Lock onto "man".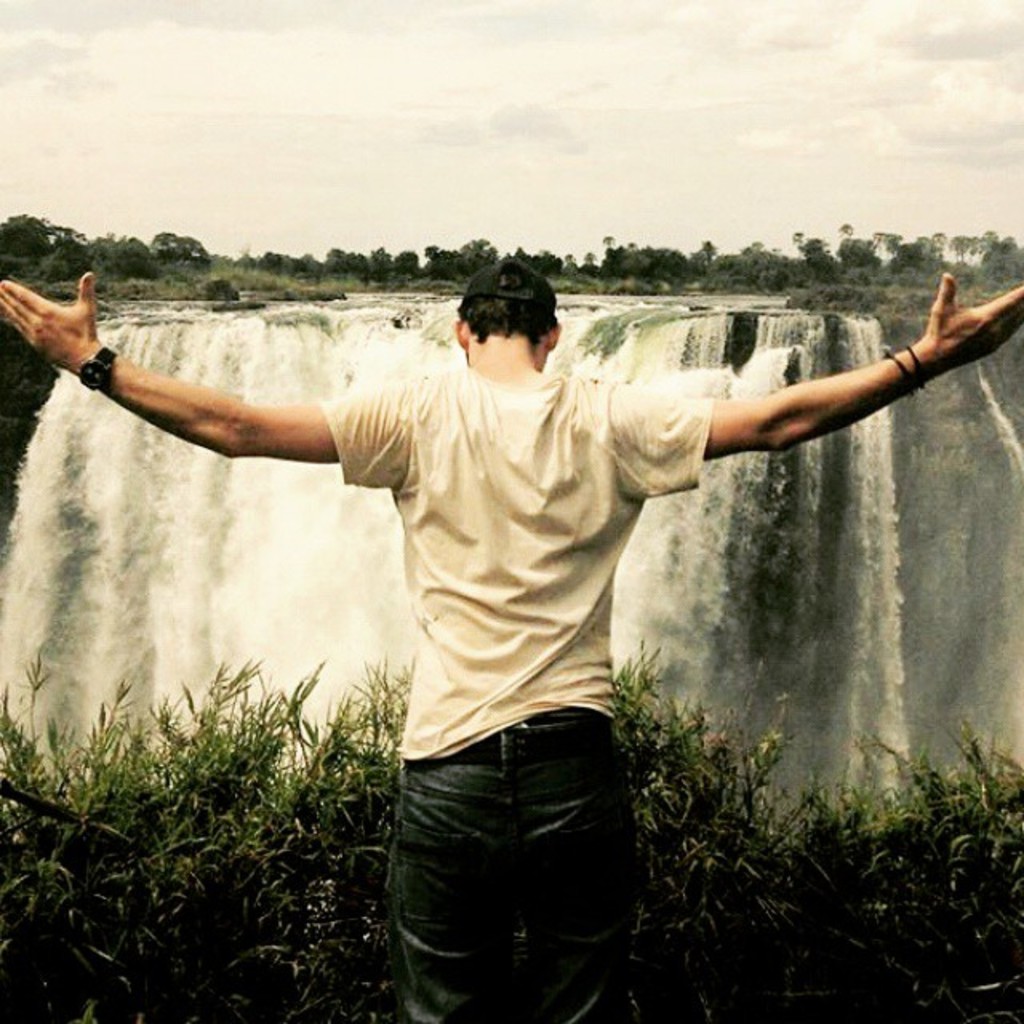
Locked: 0/243/1022/1022.
